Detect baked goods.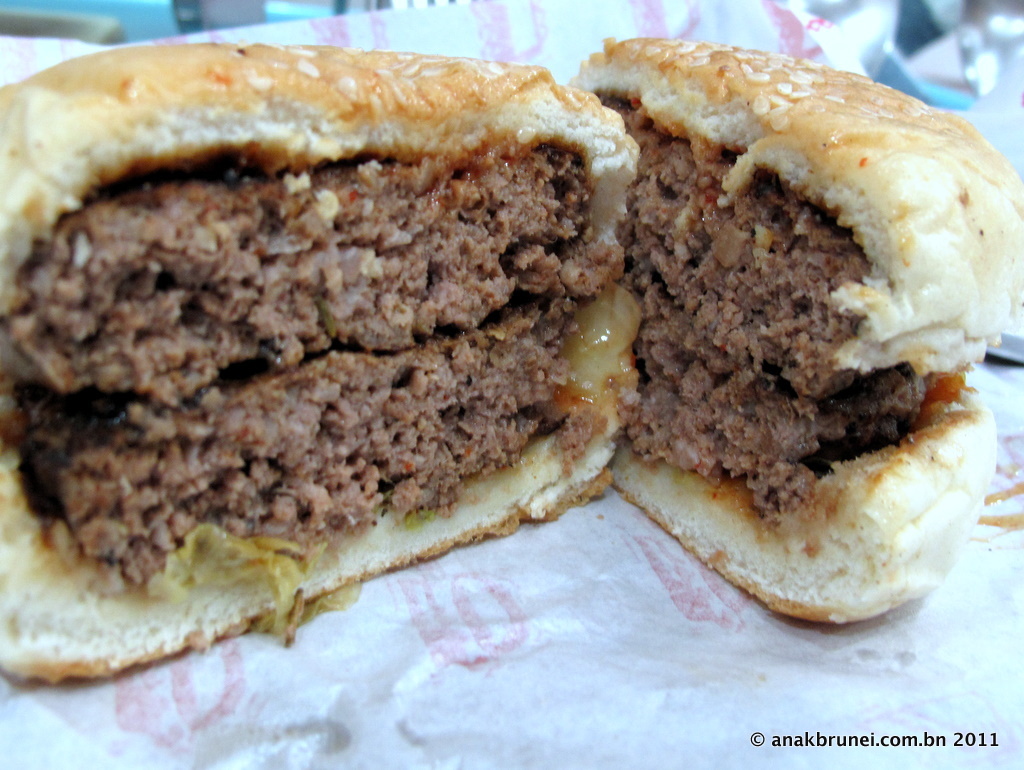
Detected at 568/29/1023/623.
